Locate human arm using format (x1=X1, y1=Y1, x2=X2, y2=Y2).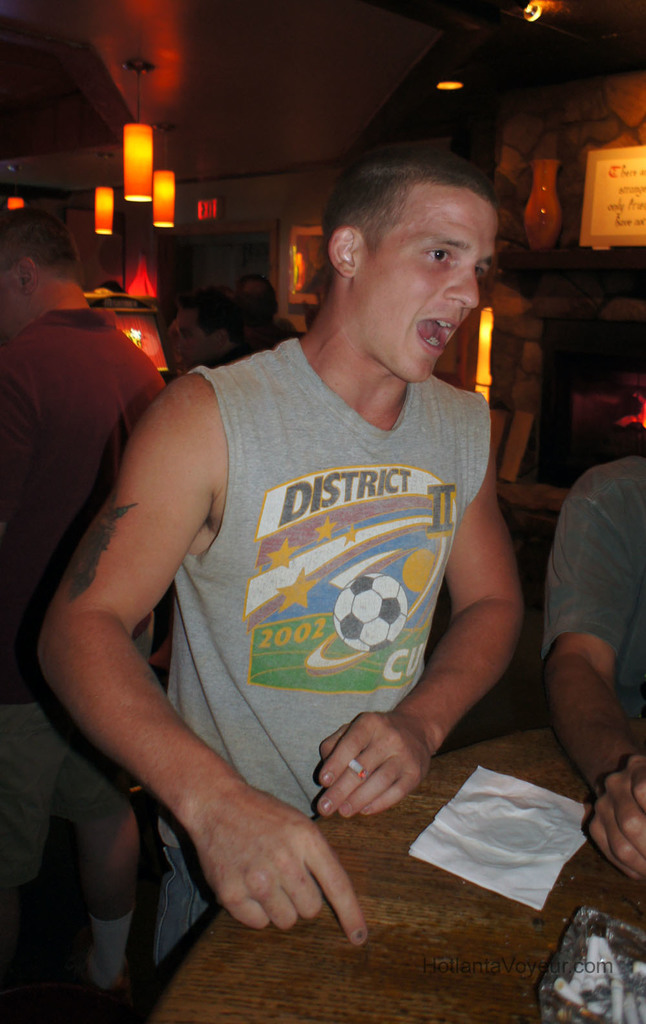
(x1=37, y1=377, x2=368, y2=942).
